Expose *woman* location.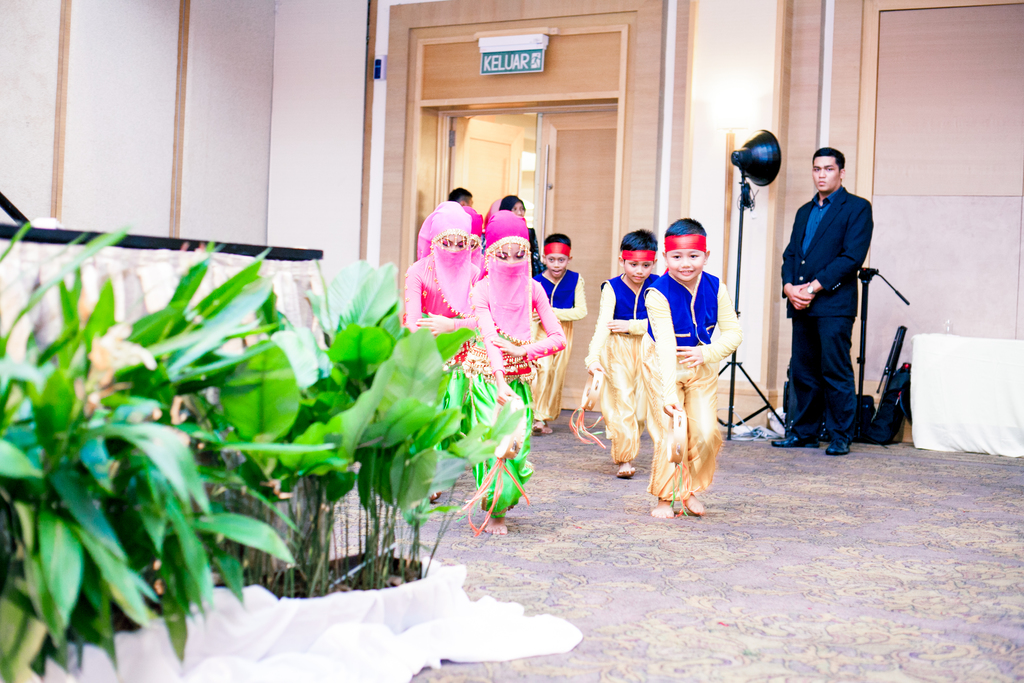
Exposed at x1=483 y1=190 x2=543 y2=275.
